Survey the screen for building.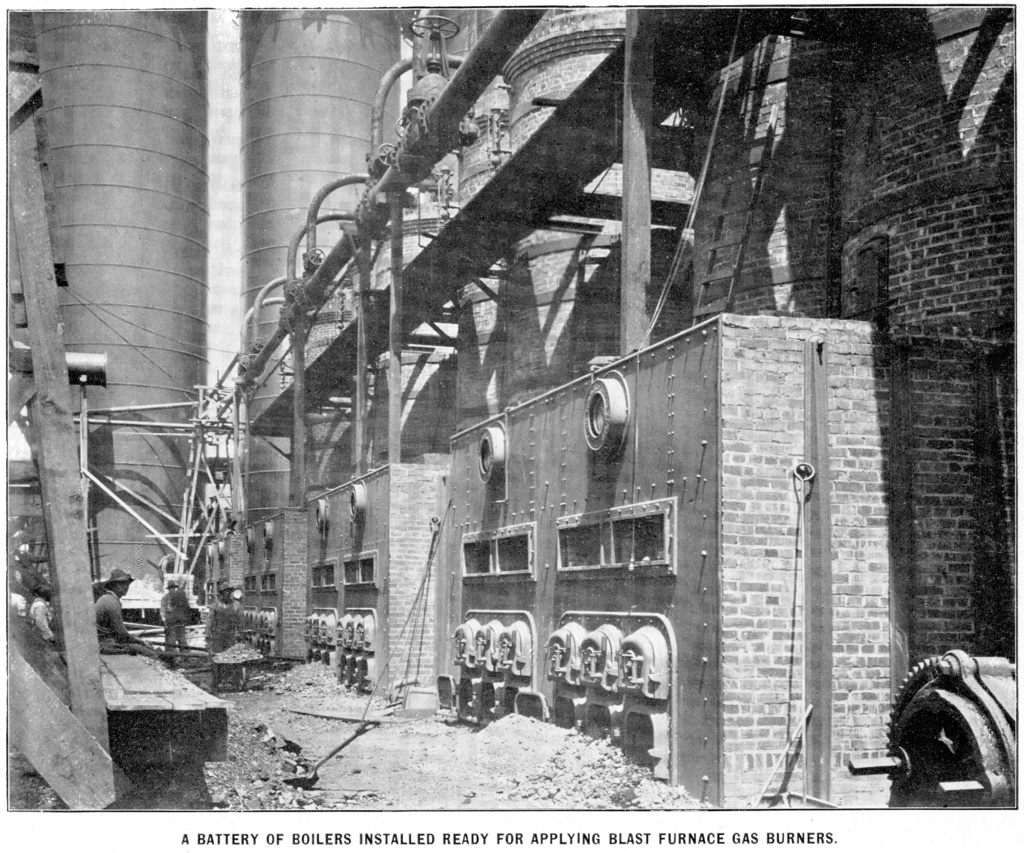
Survey found: (left=4, top=6, right=1023, bottom=811).
